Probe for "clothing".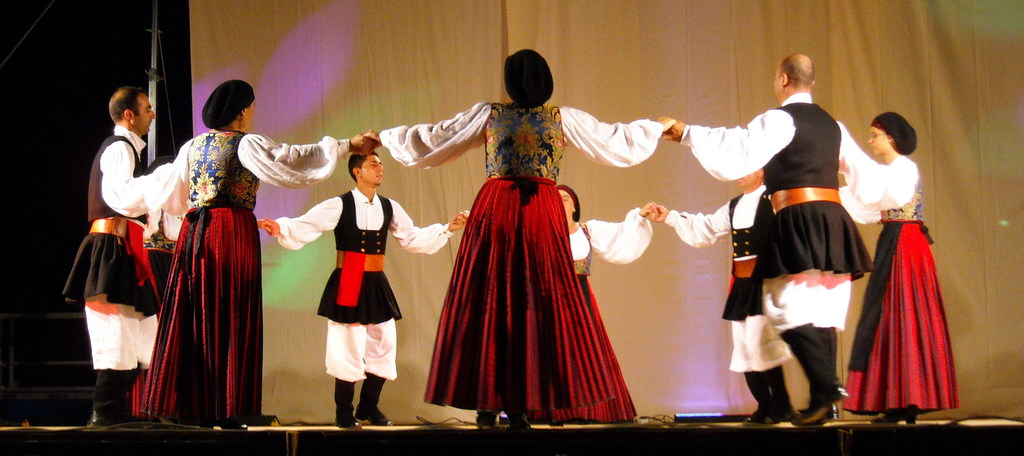
Probe result: 60, 128, 172, 418.
